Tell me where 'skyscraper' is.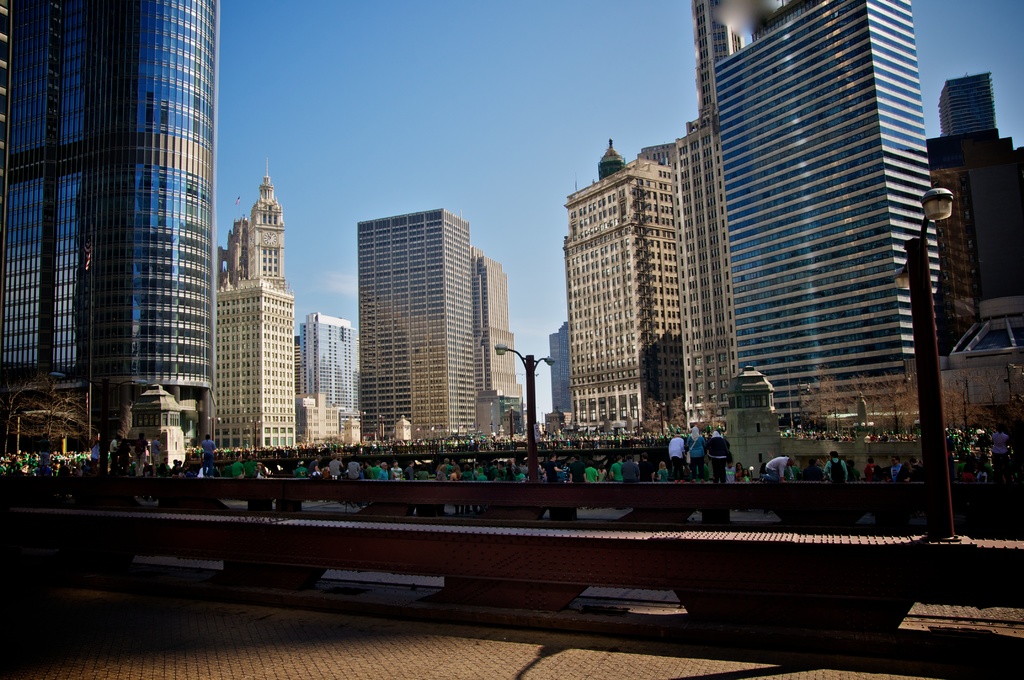
'skyscraper' is at [203, 158, 301, 449].
